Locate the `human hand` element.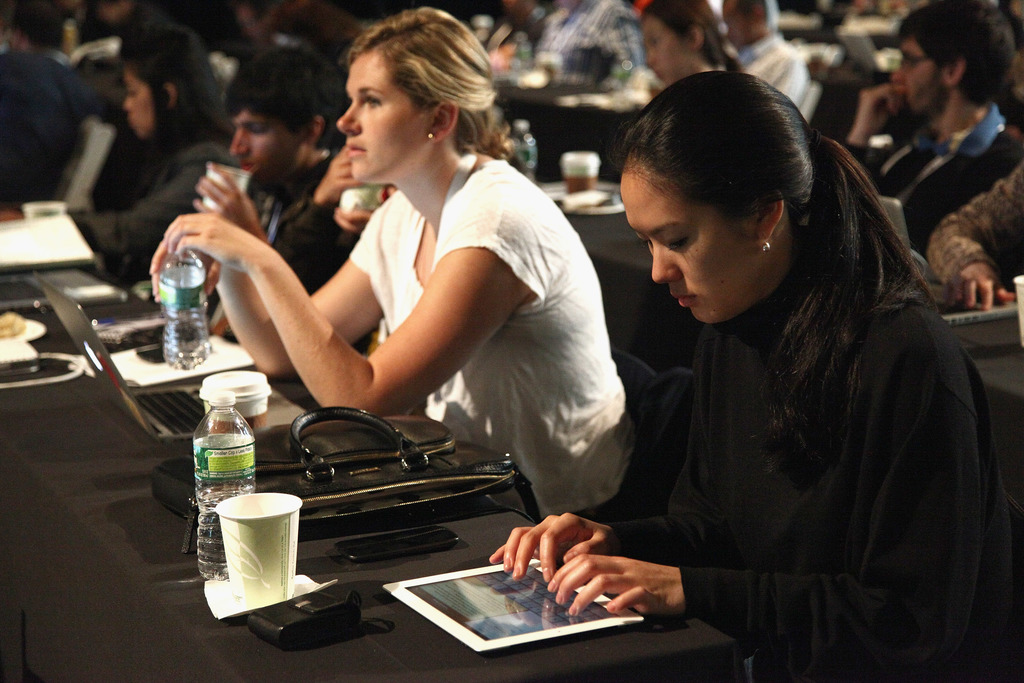
Element bbox: pyautogui.locateOnScreen(947, 260, 1016, 314).
